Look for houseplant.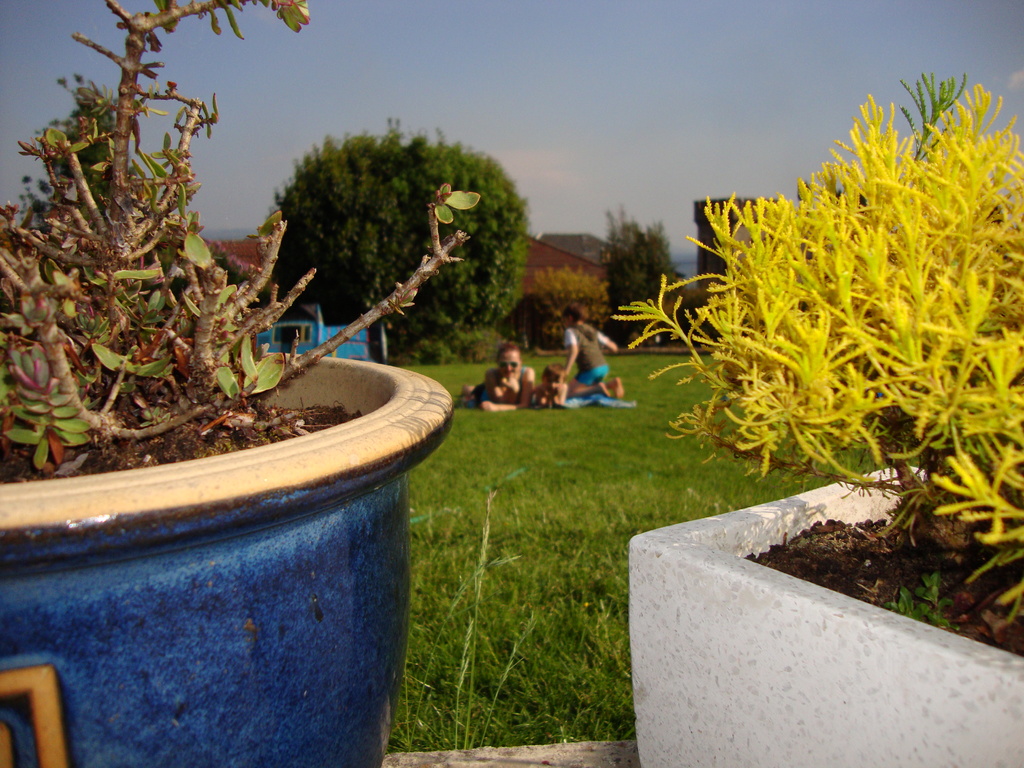
Found: 0 0 484 767.
